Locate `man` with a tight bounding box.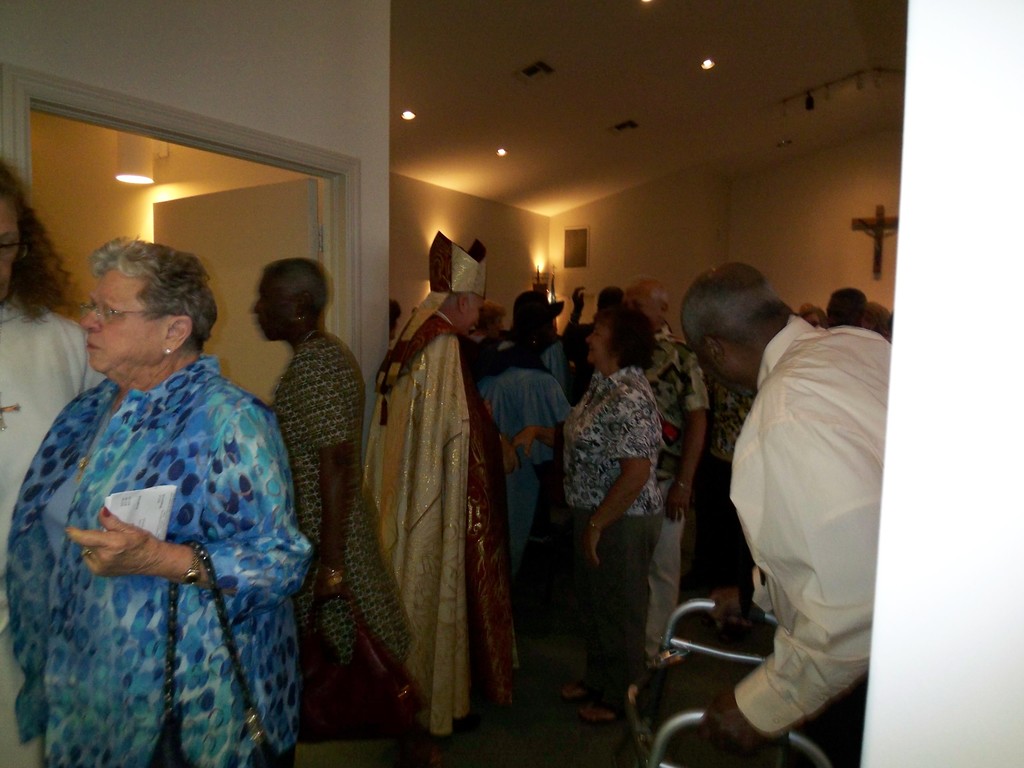
Rect(641, 191, 879, 767).
